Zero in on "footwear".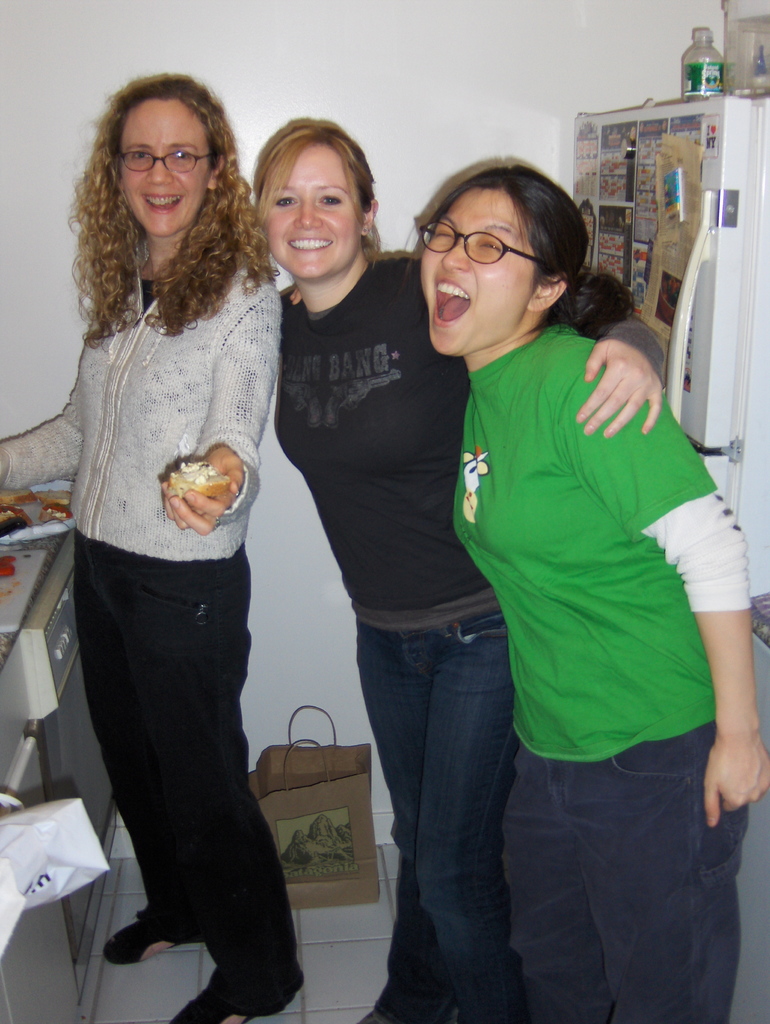
Zeroed in: bbox=(98, 905, 205, 966).
